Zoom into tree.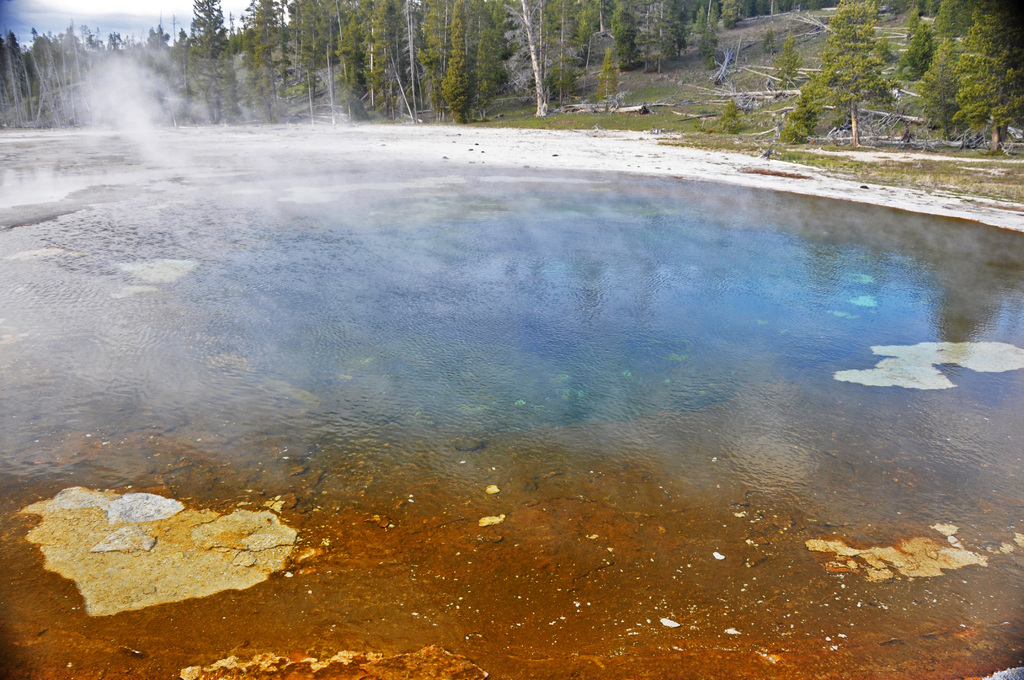
Zoom target: l=808, t=0, r=901, b=148.
